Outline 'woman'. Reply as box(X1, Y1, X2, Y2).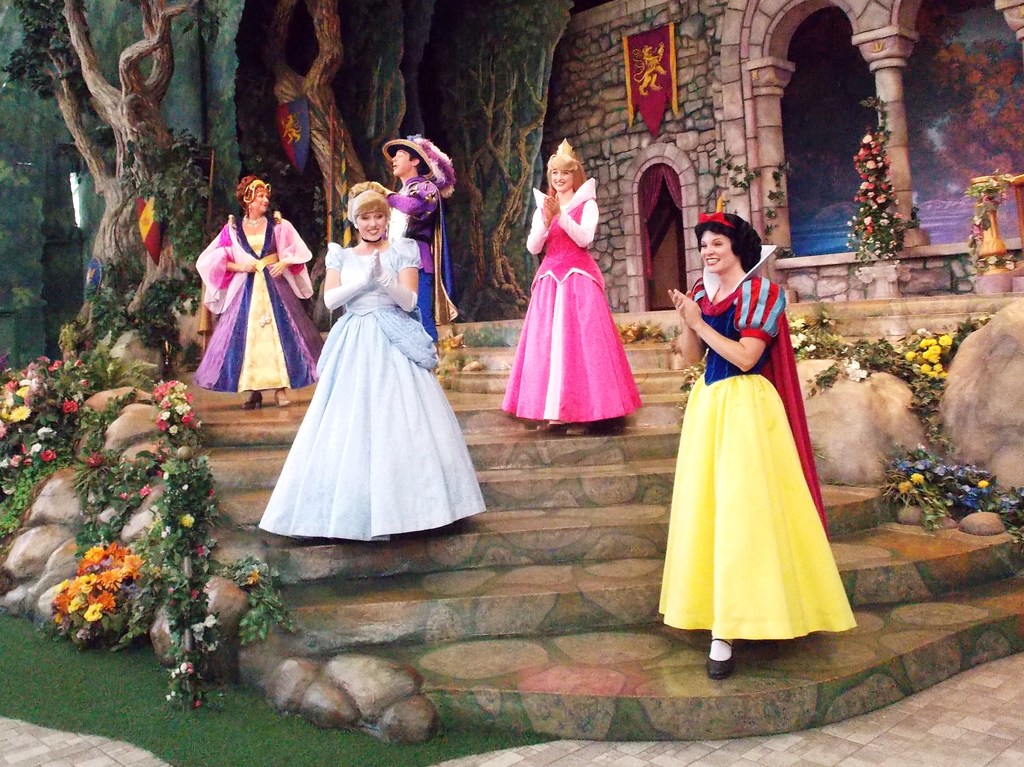
box(191, 175, 324, 410).
